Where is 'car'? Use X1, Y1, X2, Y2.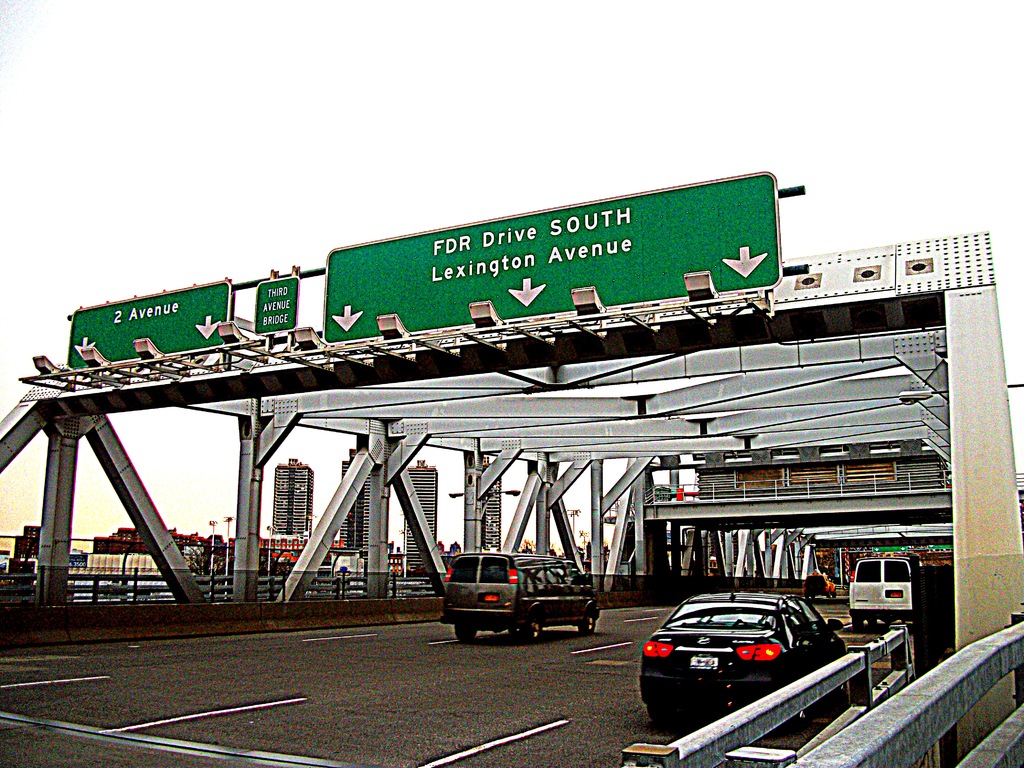
439, 550, 600, 642.
